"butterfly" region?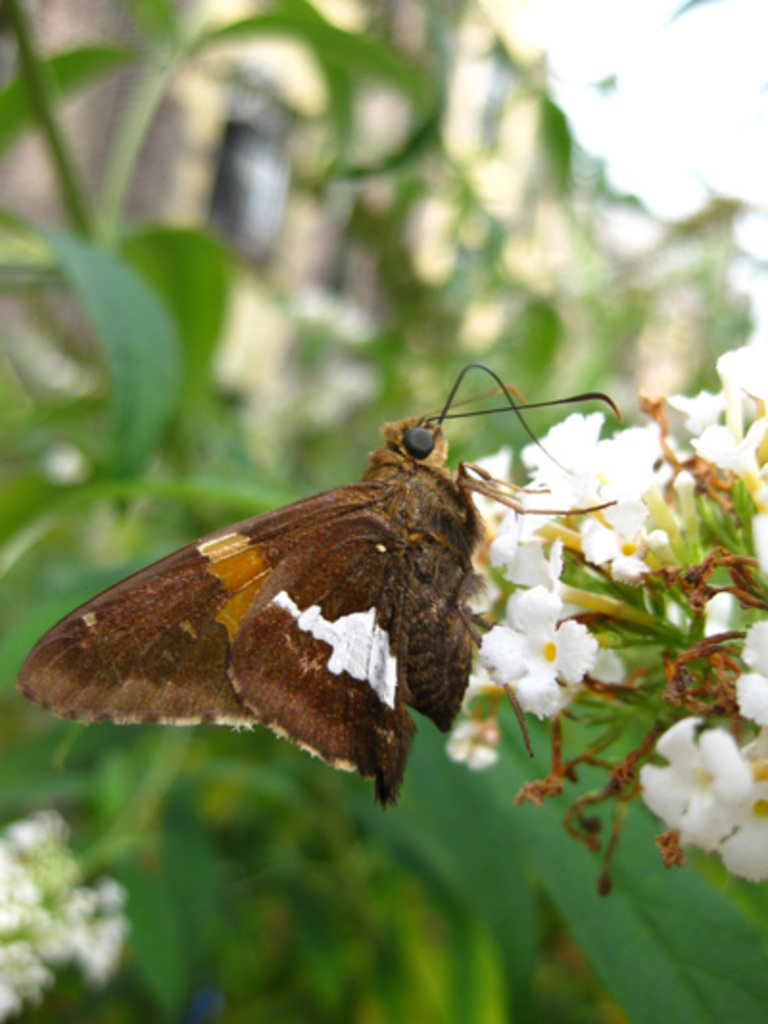
[left=29, top=336, right=626, bottom=792]
